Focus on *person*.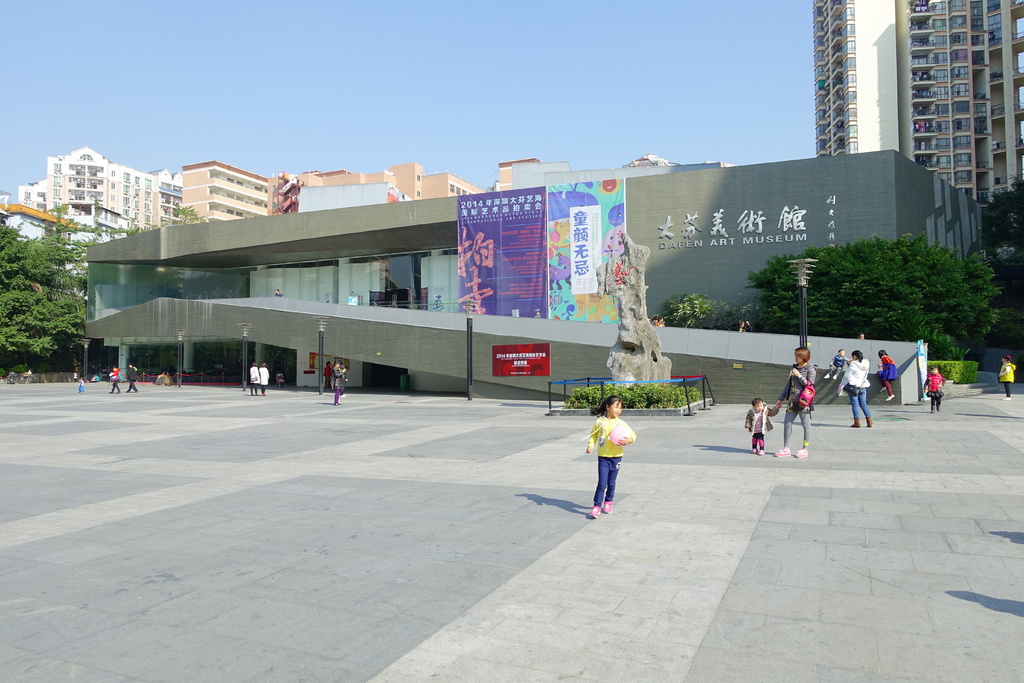
Focused at rect(325, 363, 338, 391).
